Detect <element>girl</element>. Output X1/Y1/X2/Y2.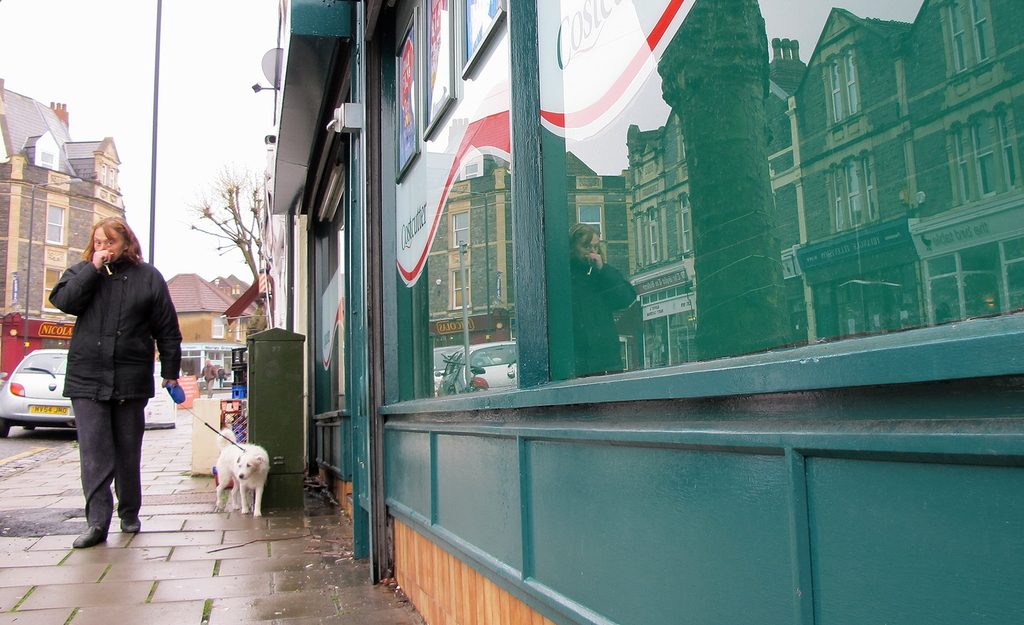
49/215/182/544.
